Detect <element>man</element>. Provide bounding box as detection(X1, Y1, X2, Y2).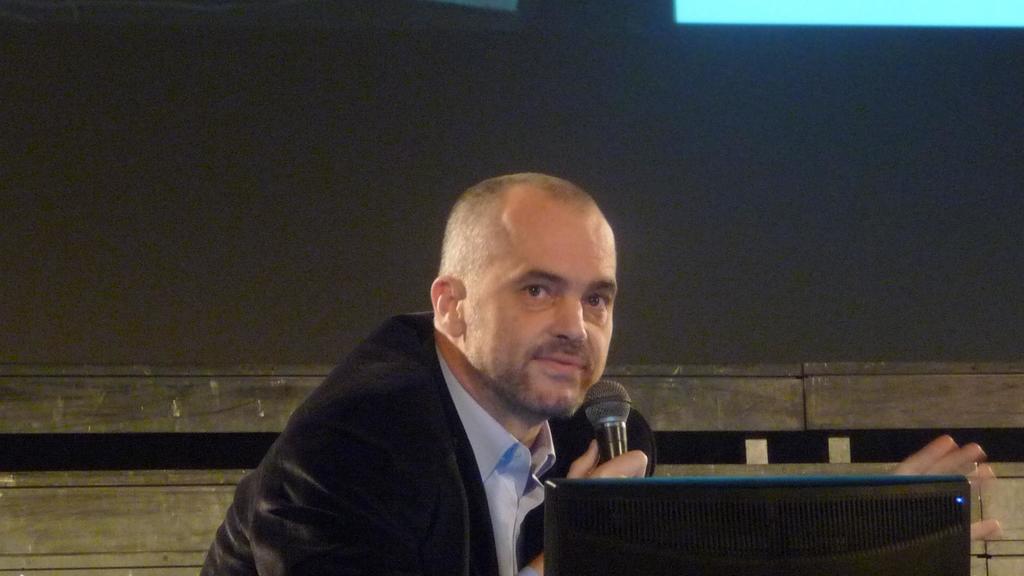
detection(186, 135, 826, 553).
